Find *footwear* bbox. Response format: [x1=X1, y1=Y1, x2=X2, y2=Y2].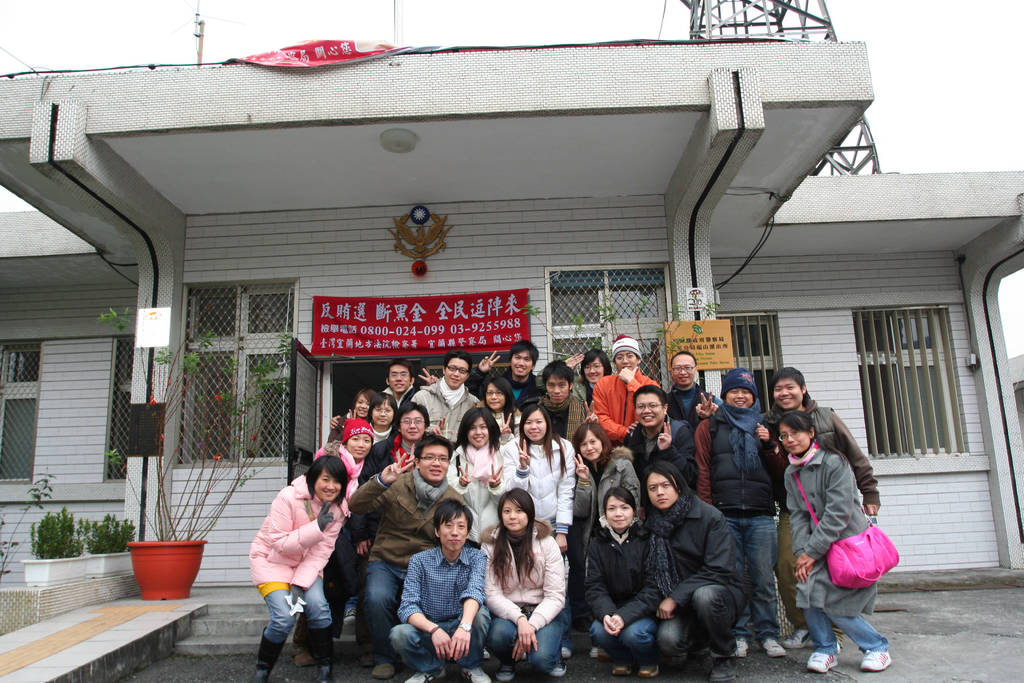
[x1=780, y1=629, x2=810, y2=646].
